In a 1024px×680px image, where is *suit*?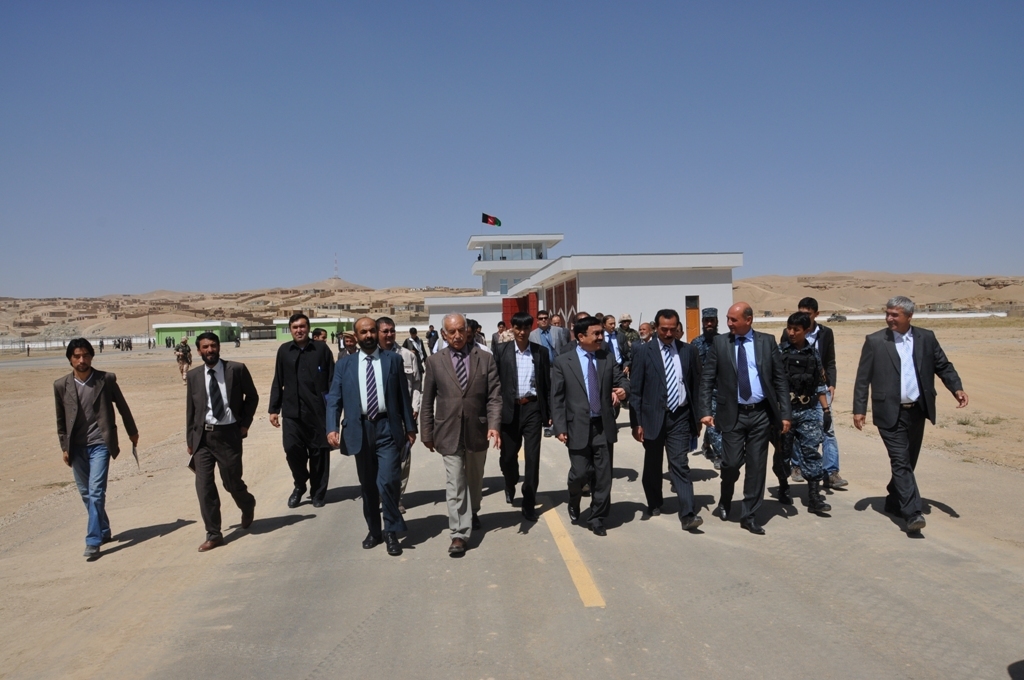
box(183, 357, 259, 542).
